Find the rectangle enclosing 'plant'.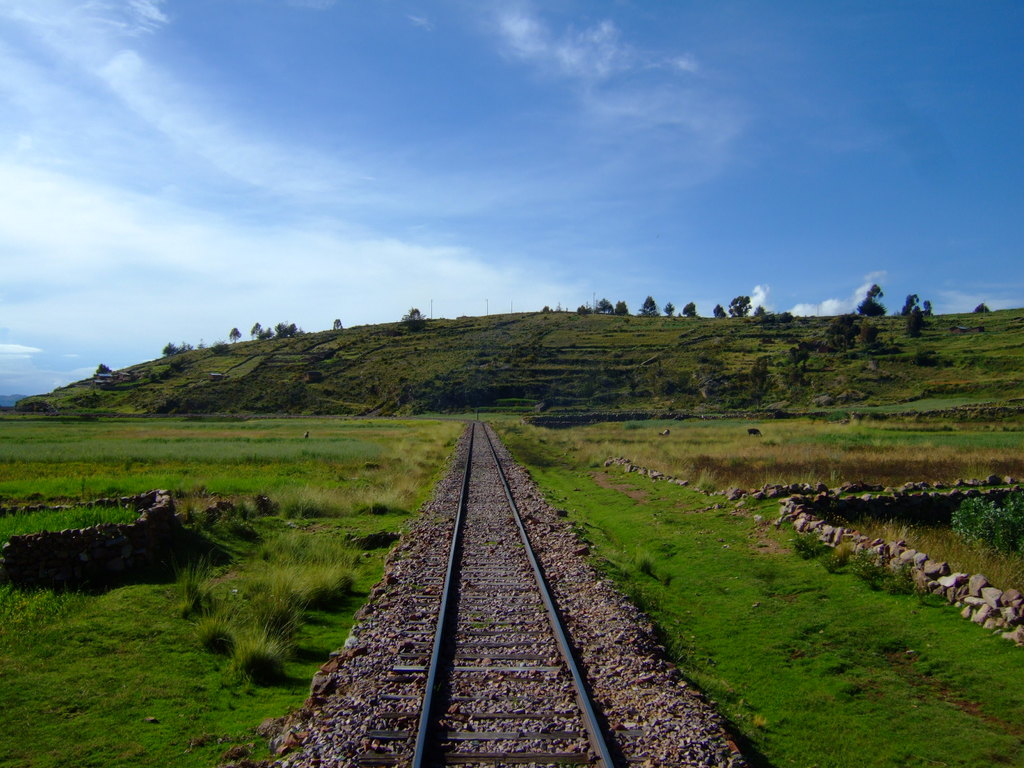
[left=253, top=627, right=316, bottom=685].
